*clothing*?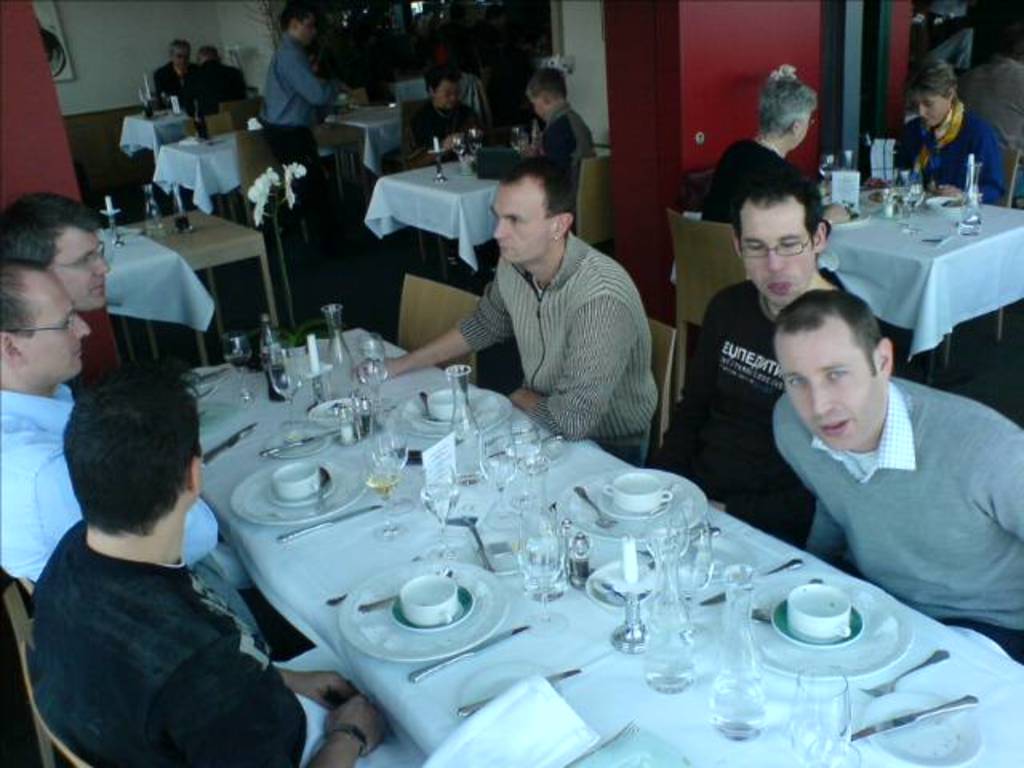
(0,384,267,637)
